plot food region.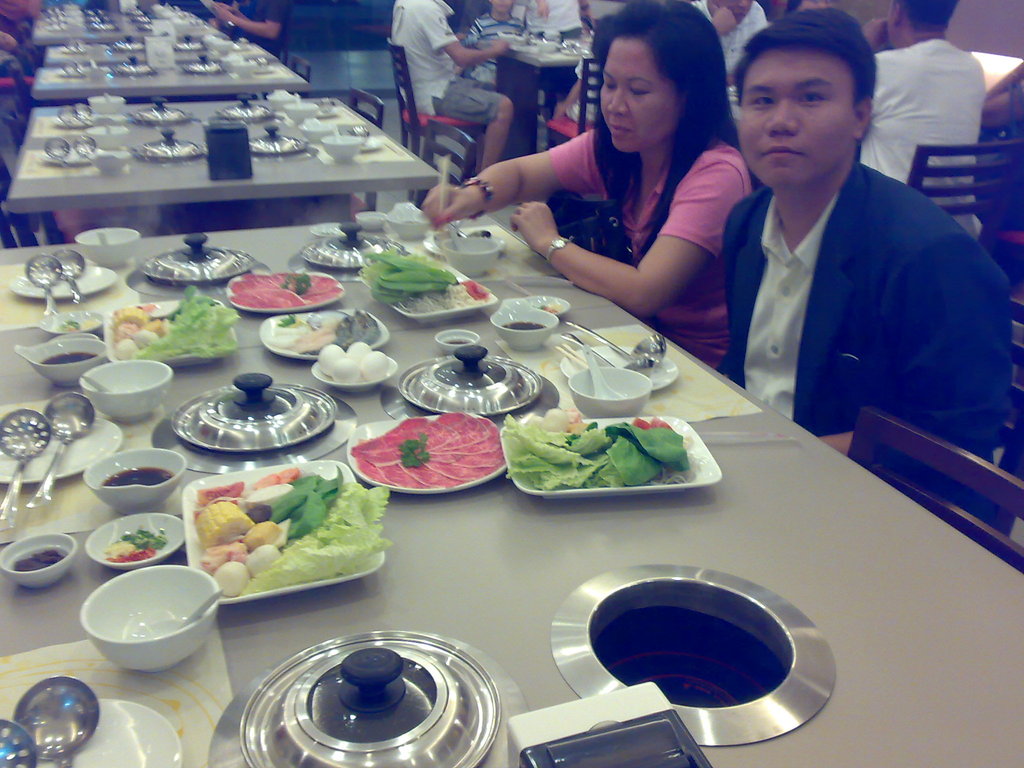
Plotted at locate(332, 352, 357, 387).
